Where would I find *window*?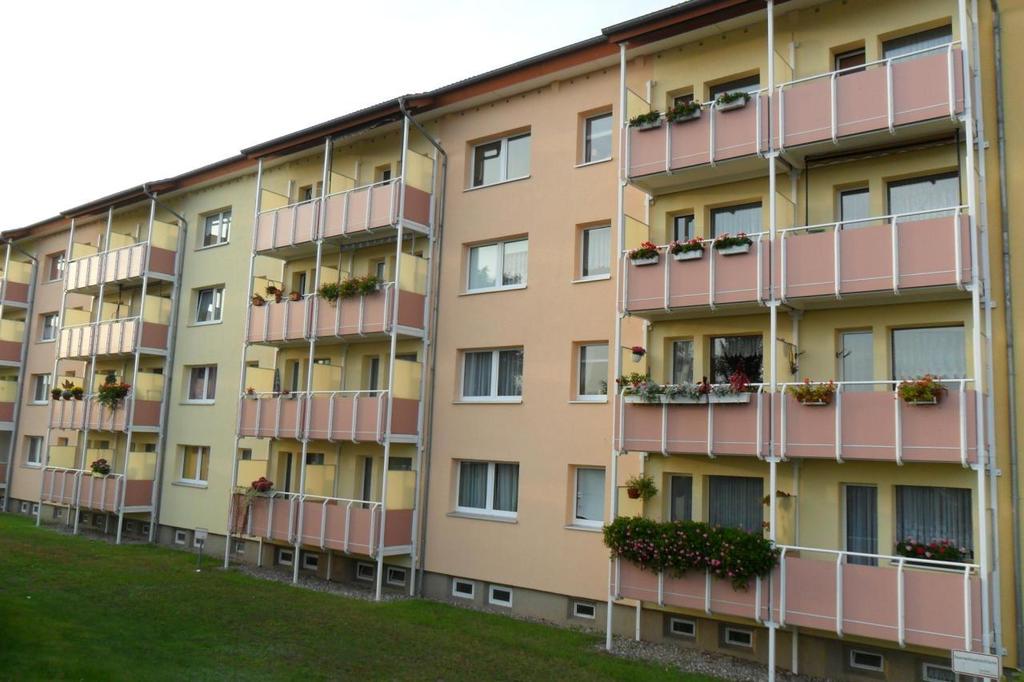
At l=198, t=206, r=233, b=243.
